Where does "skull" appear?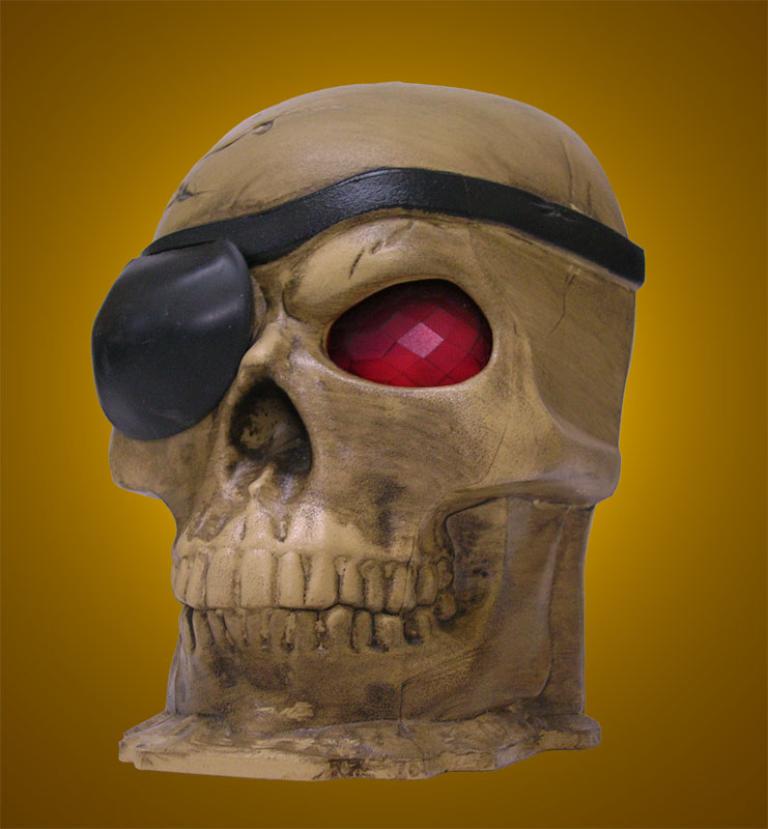
Appears at left=118, top=82, right=635, bottom=780.
